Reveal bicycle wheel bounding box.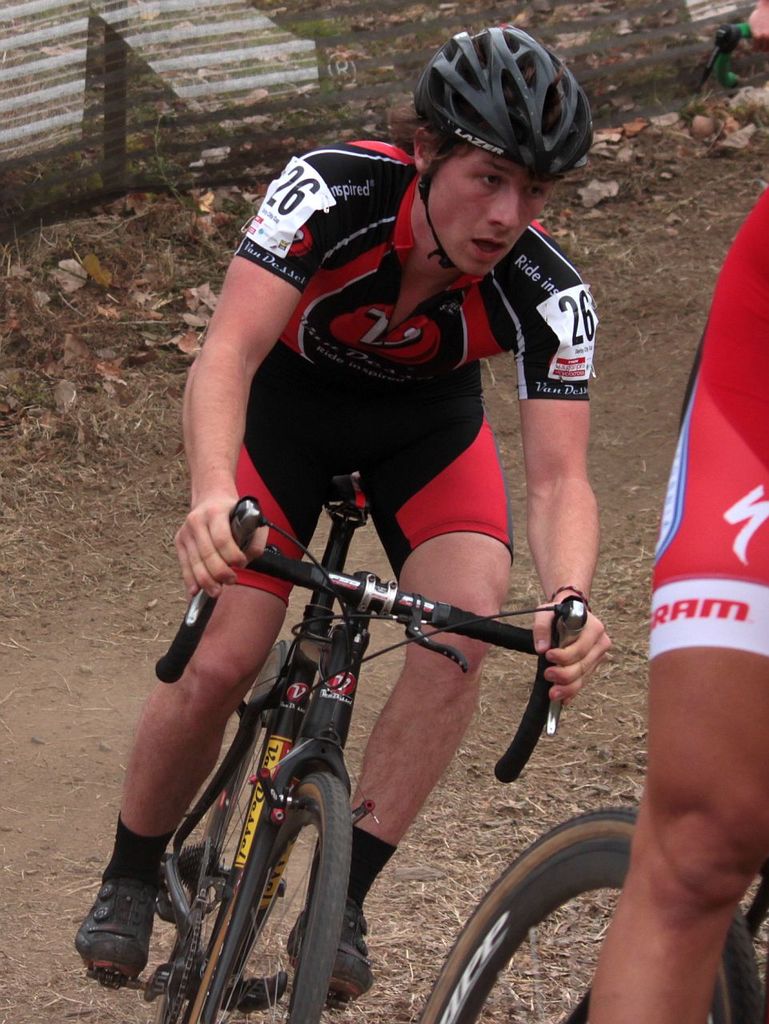
Revealed: pyautogui.locateOnScreen(173, 645, 287, 1023).
